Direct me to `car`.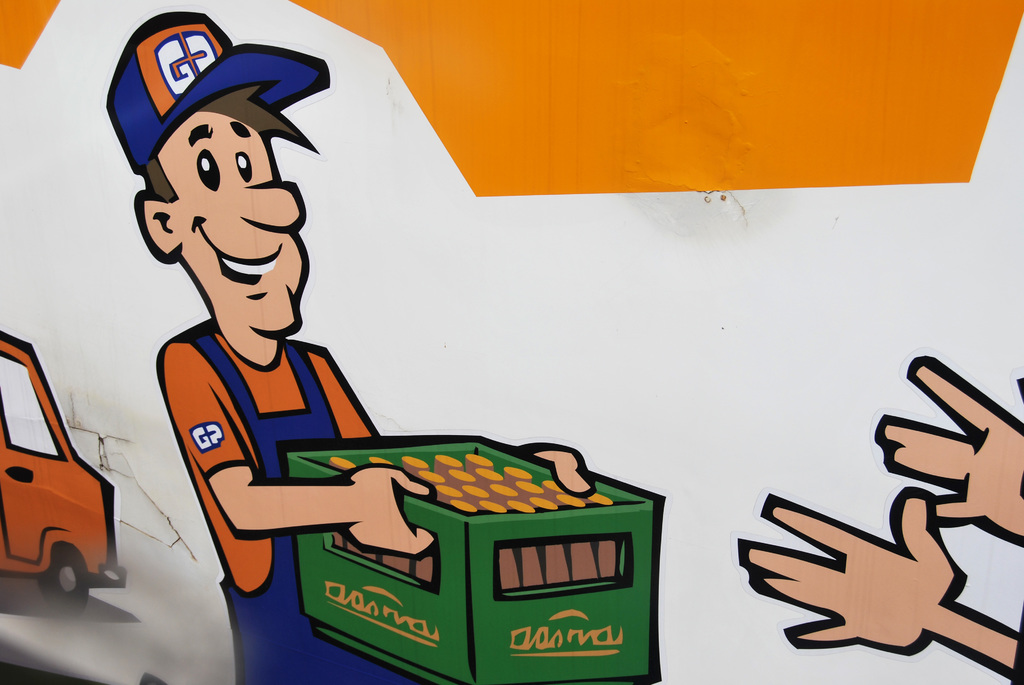
Direction: left=0, top=349, right=131, bottom=618.
